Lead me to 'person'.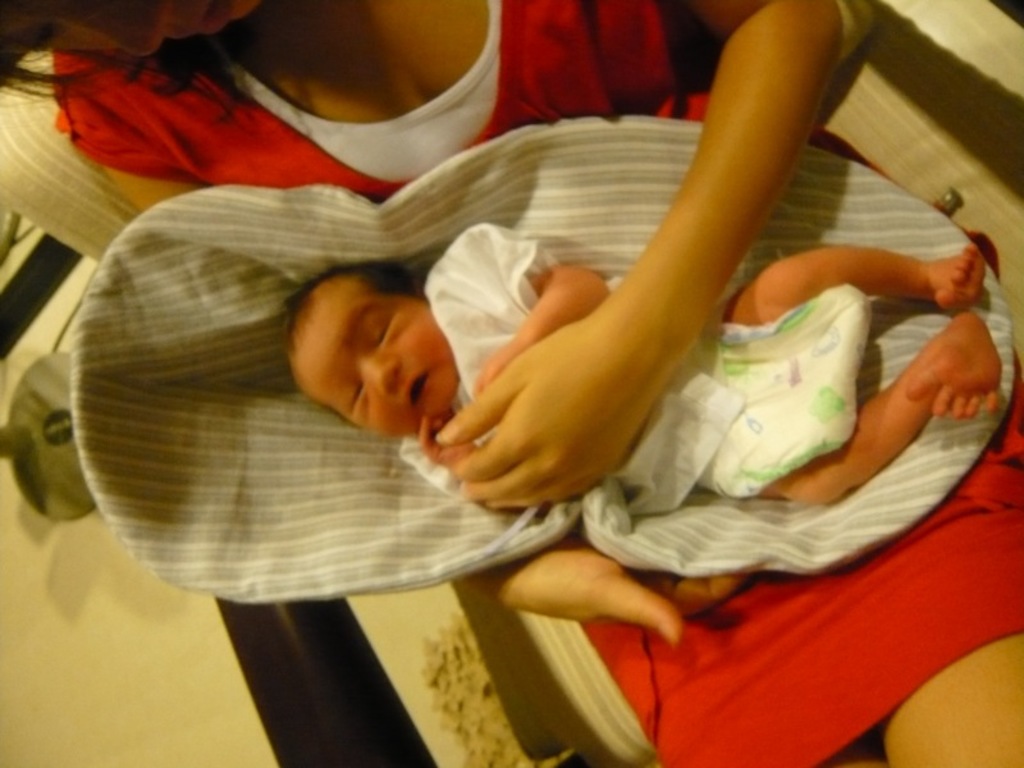
Lead to locate(0, 0, 1023, 767).
